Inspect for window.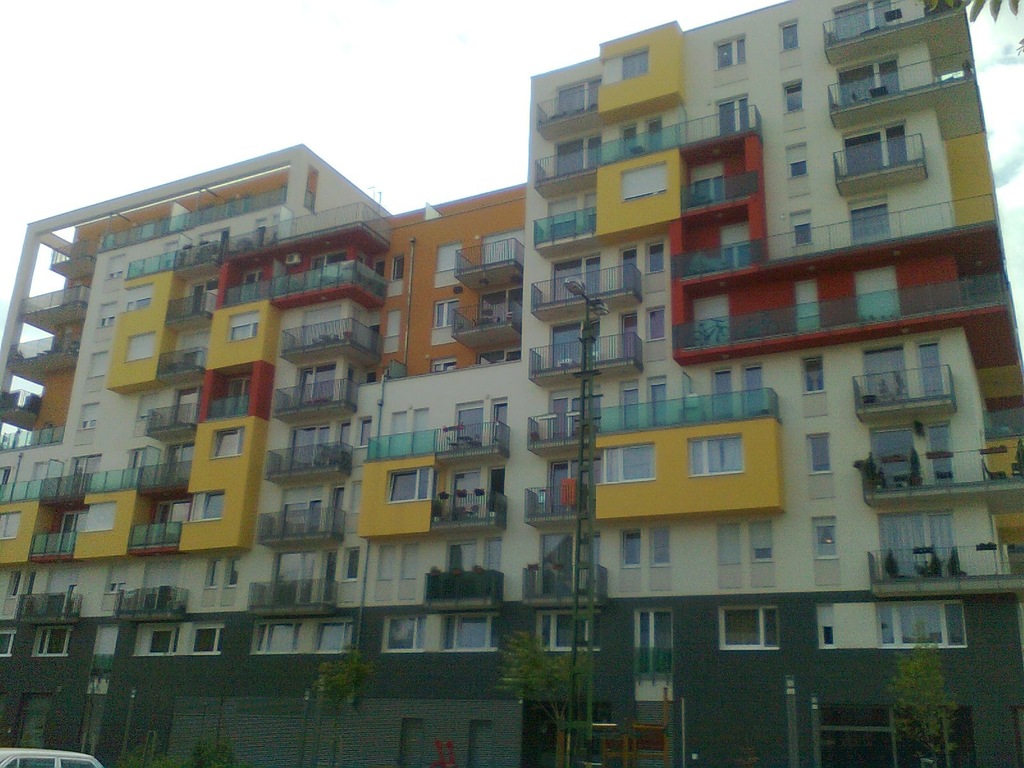
Inspection: <bbox>620, 440, 664, 488</bbox>.
